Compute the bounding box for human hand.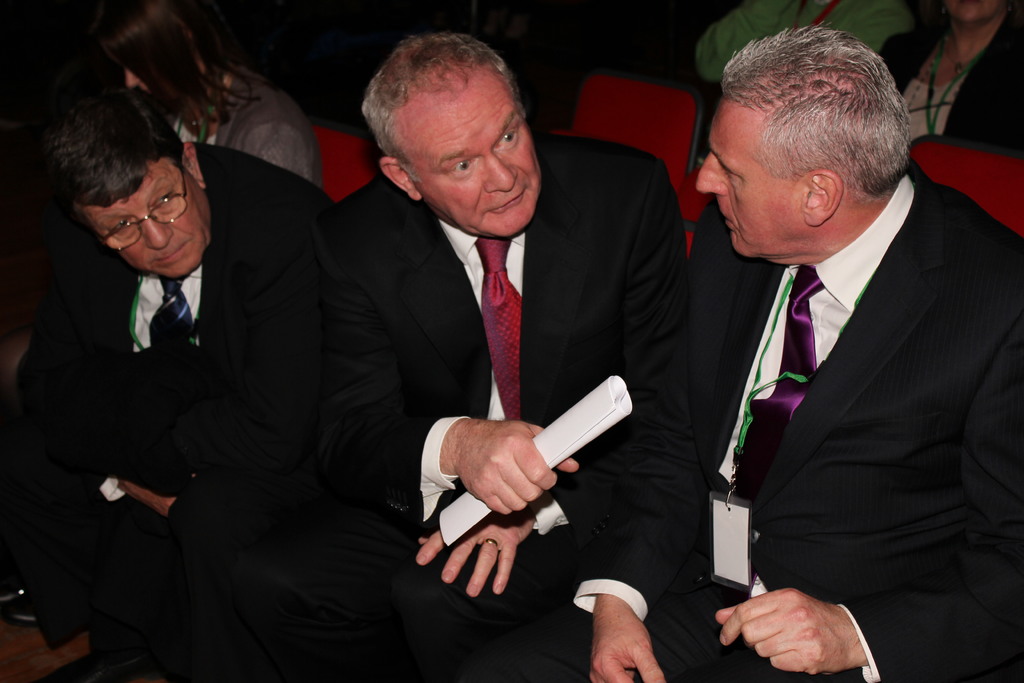
[723,586,876,677].
